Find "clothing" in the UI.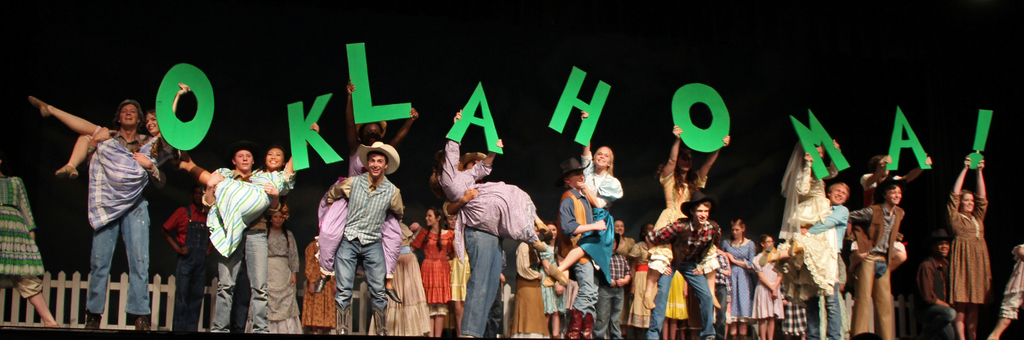
UI element at bbox(83, 125, 155, 316).
